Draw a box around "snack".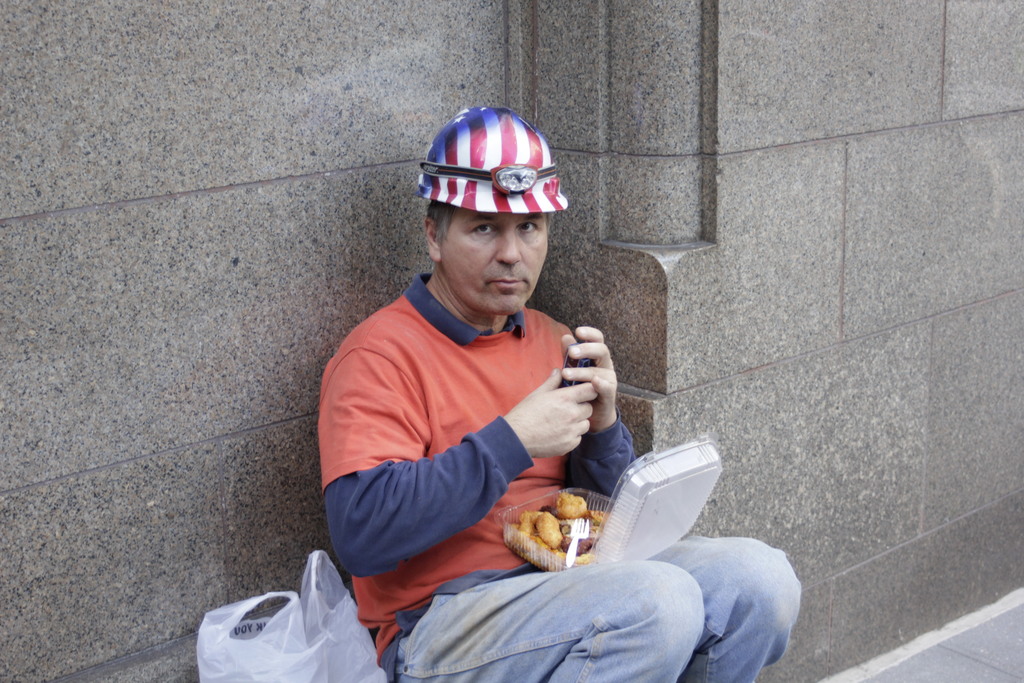
492/500/611/575.
